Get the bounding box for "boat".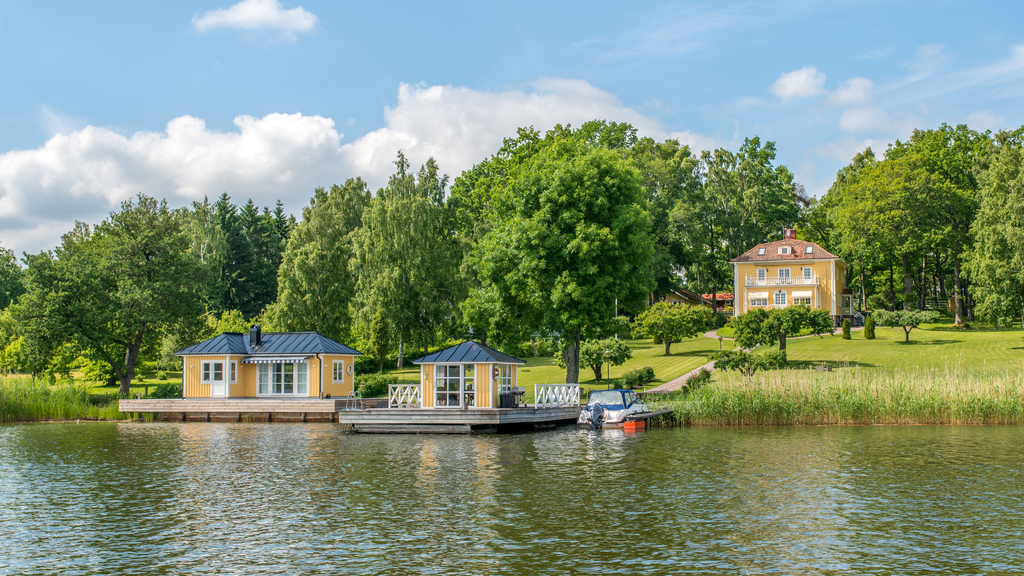
detection(565, 378, 671, 434).
